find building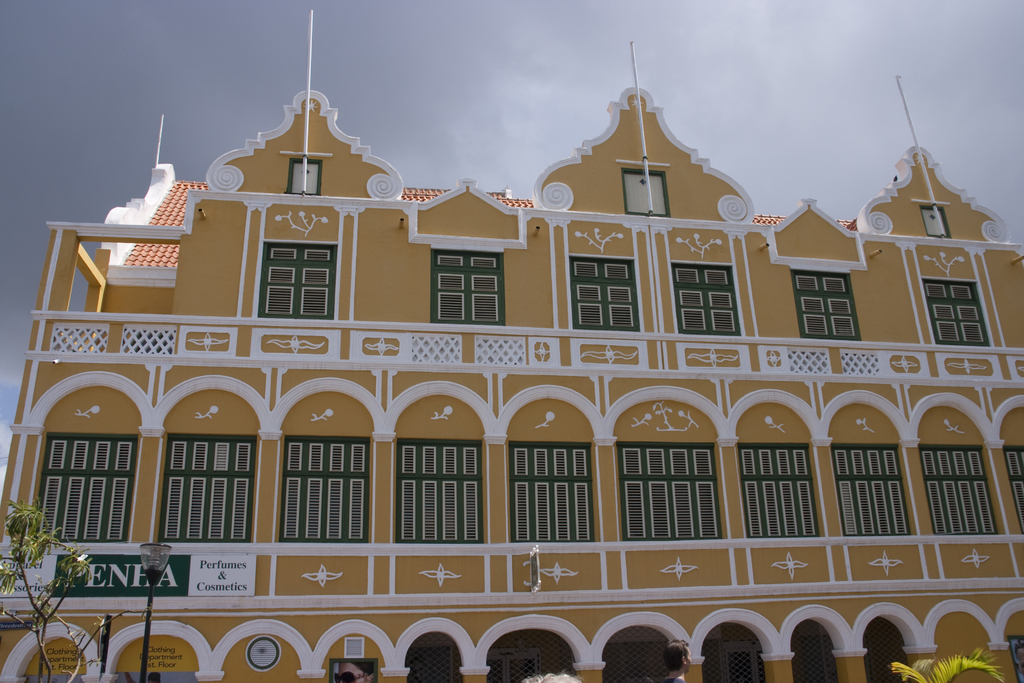
[0,9,1023,682]
